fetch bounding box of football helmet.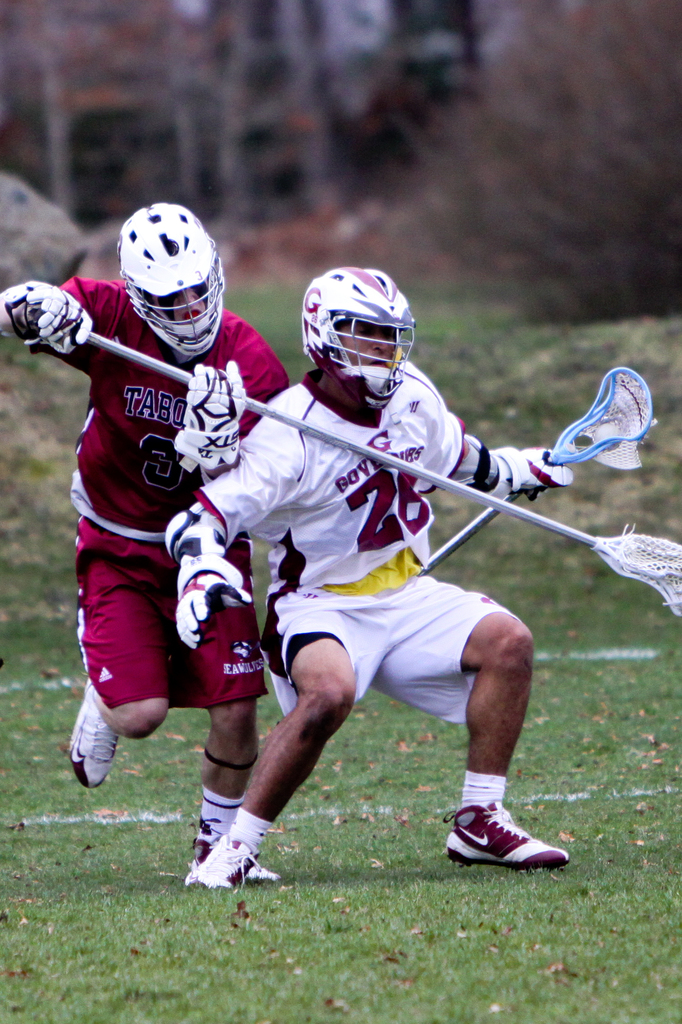
Bbox: Rect(289, 255, 424, 416).
